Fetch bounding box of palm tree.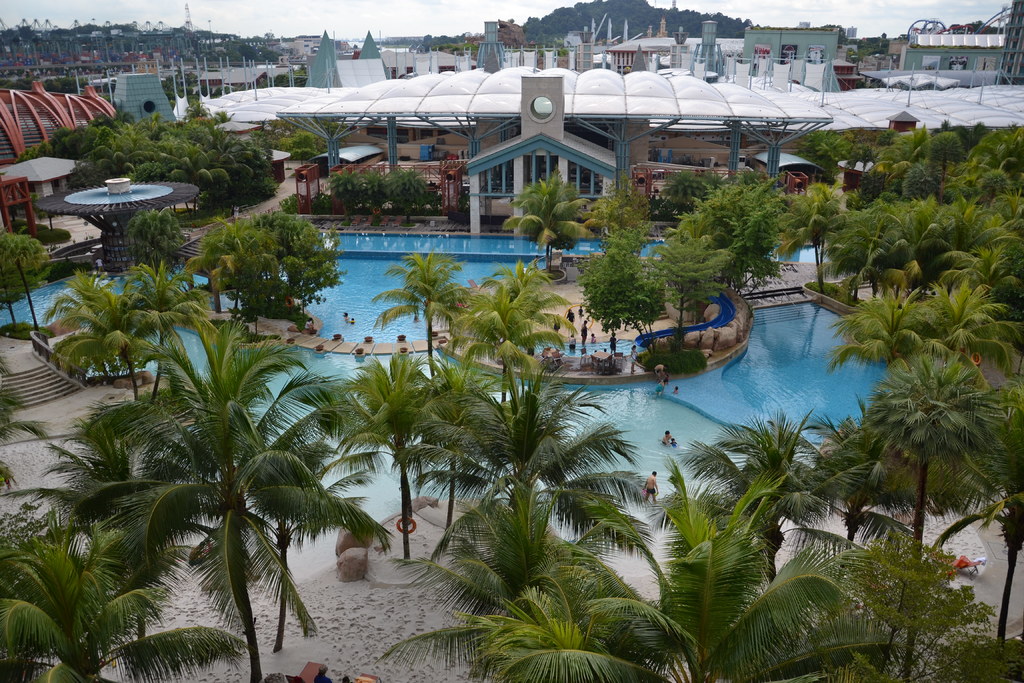
Bbox: 56, 313, 431, 682.
